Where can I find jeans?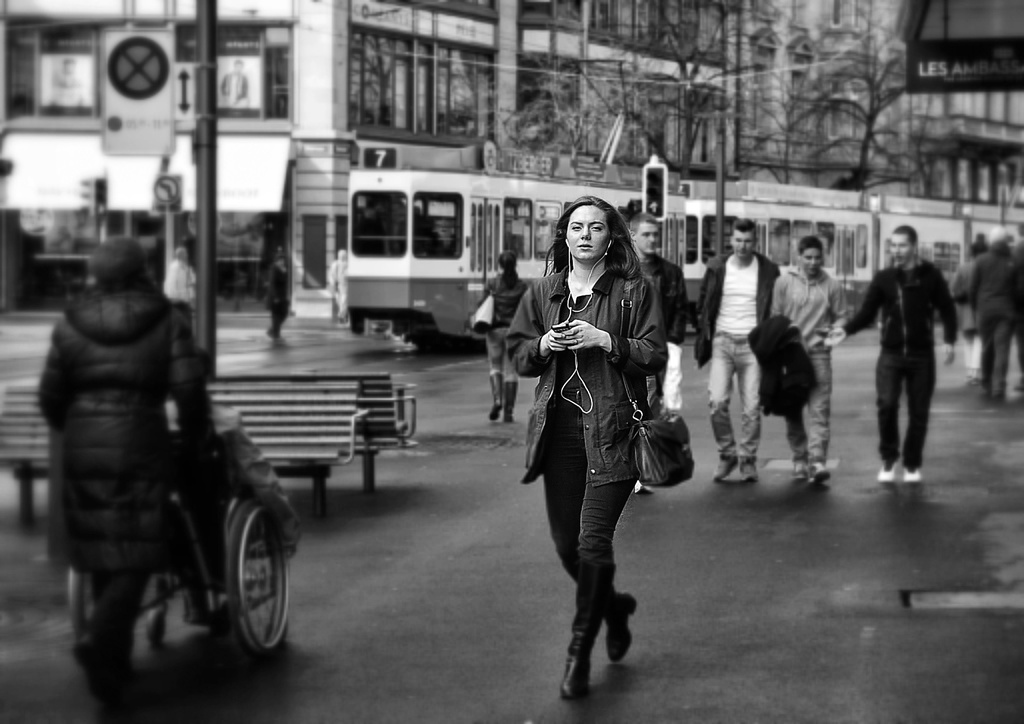
You can find it at 980,315,1010,395.
